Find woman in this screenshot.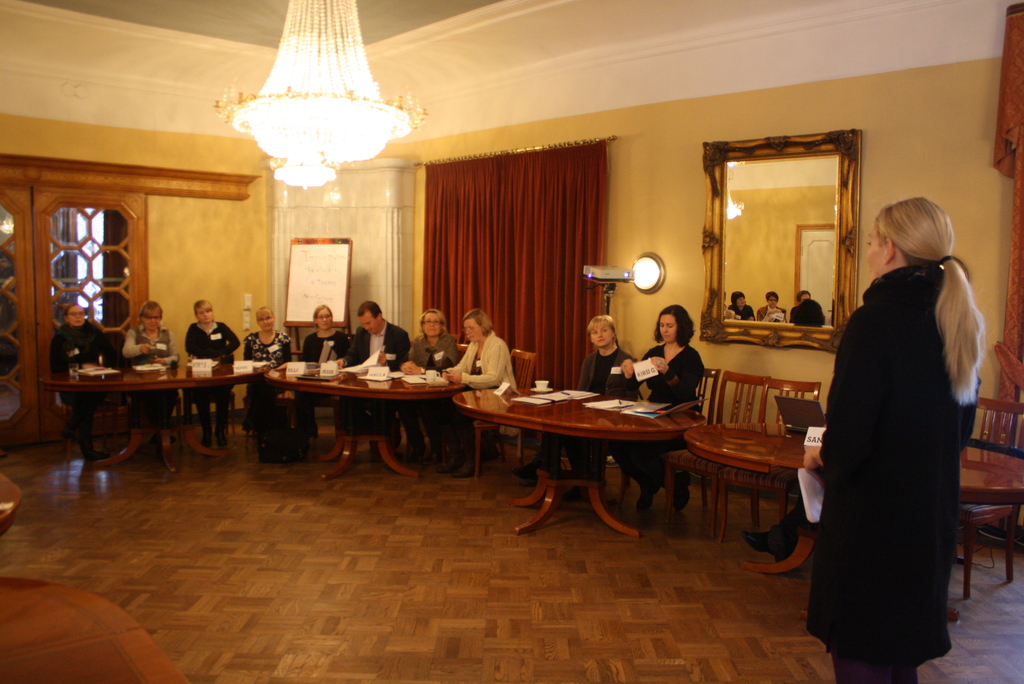
The bounding box for woman is 531:307:630:485.
